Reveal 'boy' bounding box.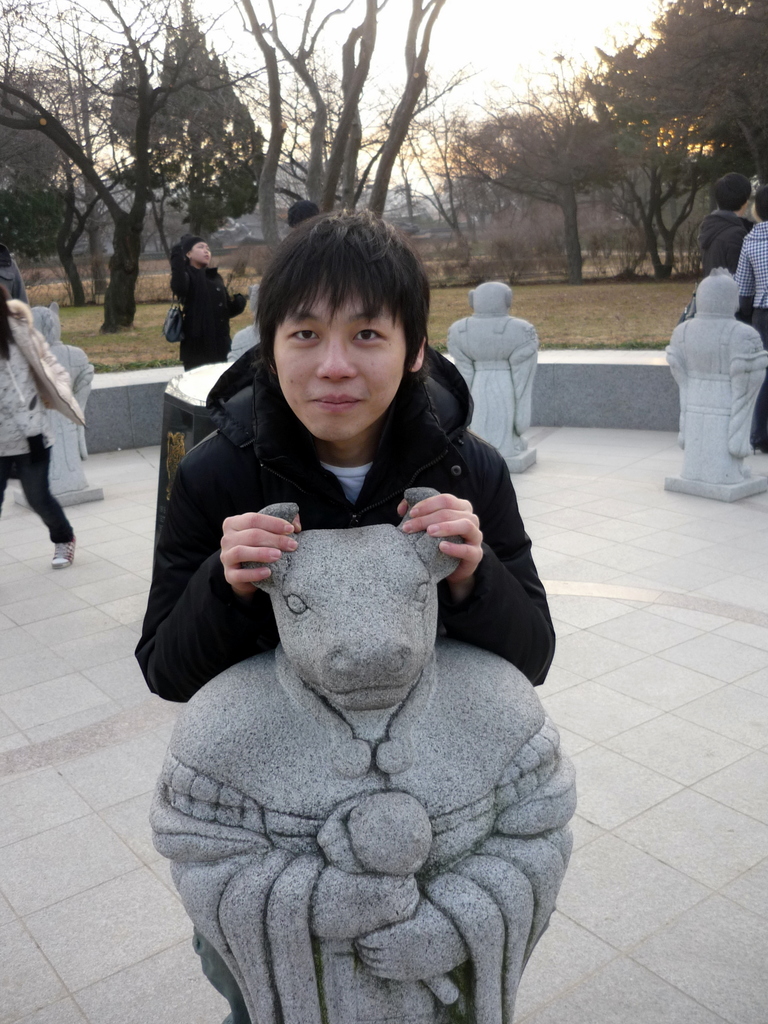
Revealed: detection(129, 204, 554, 700).
